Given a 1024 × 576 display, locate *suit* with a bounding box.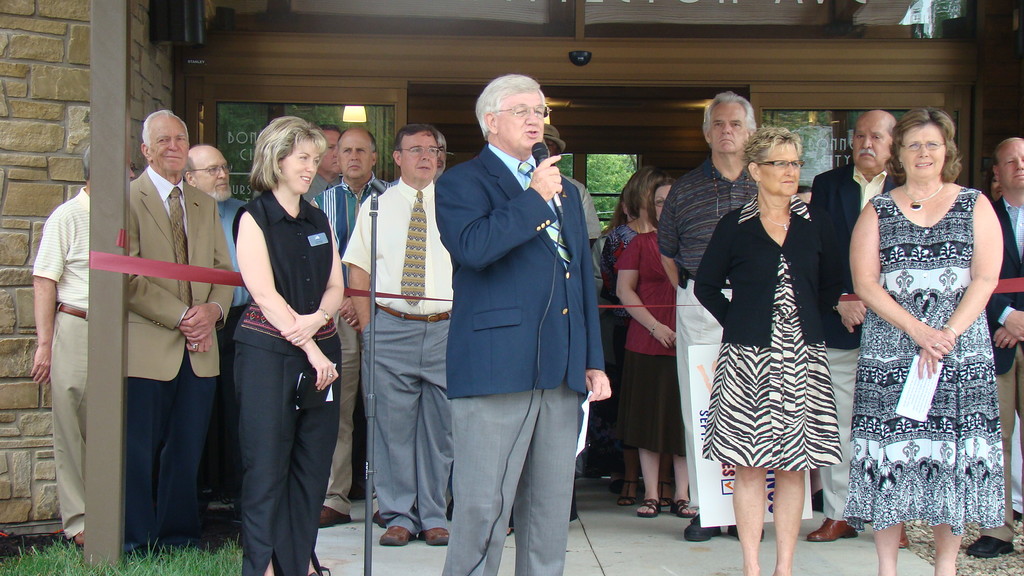
Located: select_region(808, 157, 909, 529).
